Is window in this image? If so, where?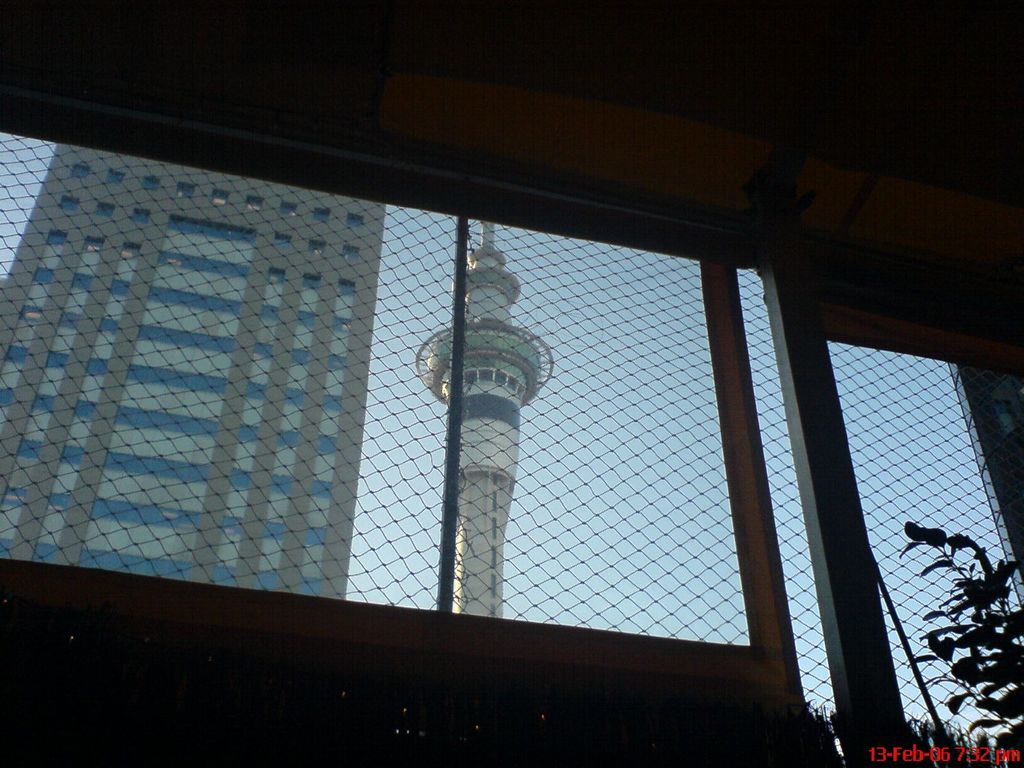
Yes, at crop(274, 236, 292, 248).
